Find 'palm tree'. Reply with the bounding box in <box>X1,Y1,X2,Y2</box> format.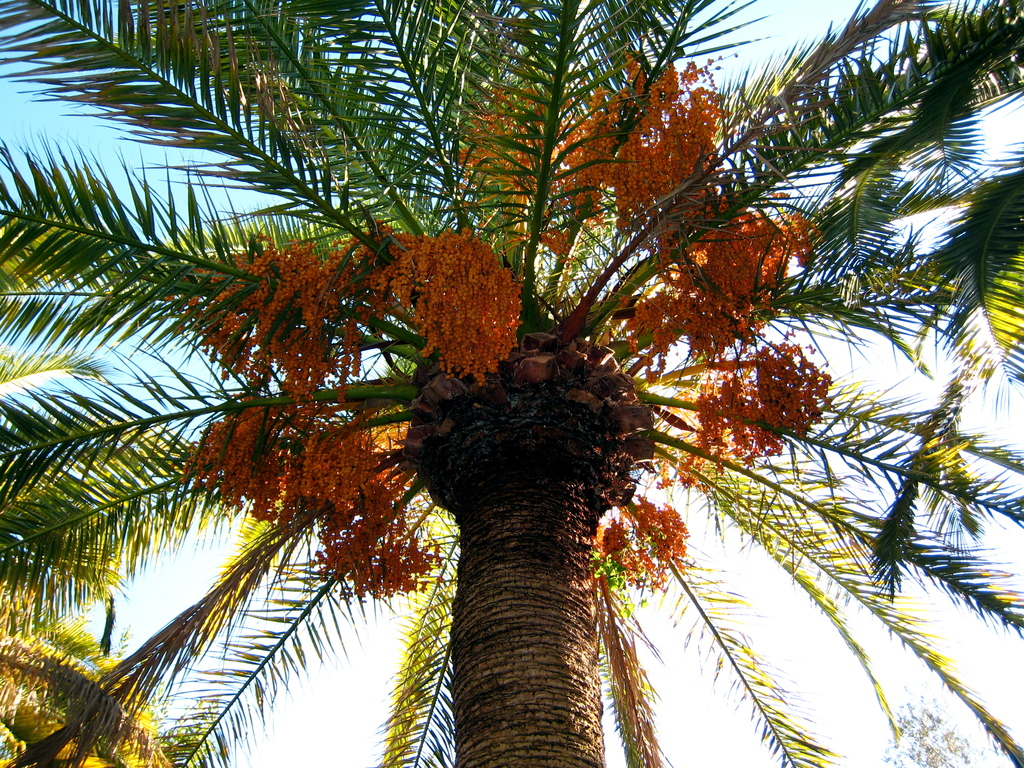
<box>0,0,1023,767</box>.
